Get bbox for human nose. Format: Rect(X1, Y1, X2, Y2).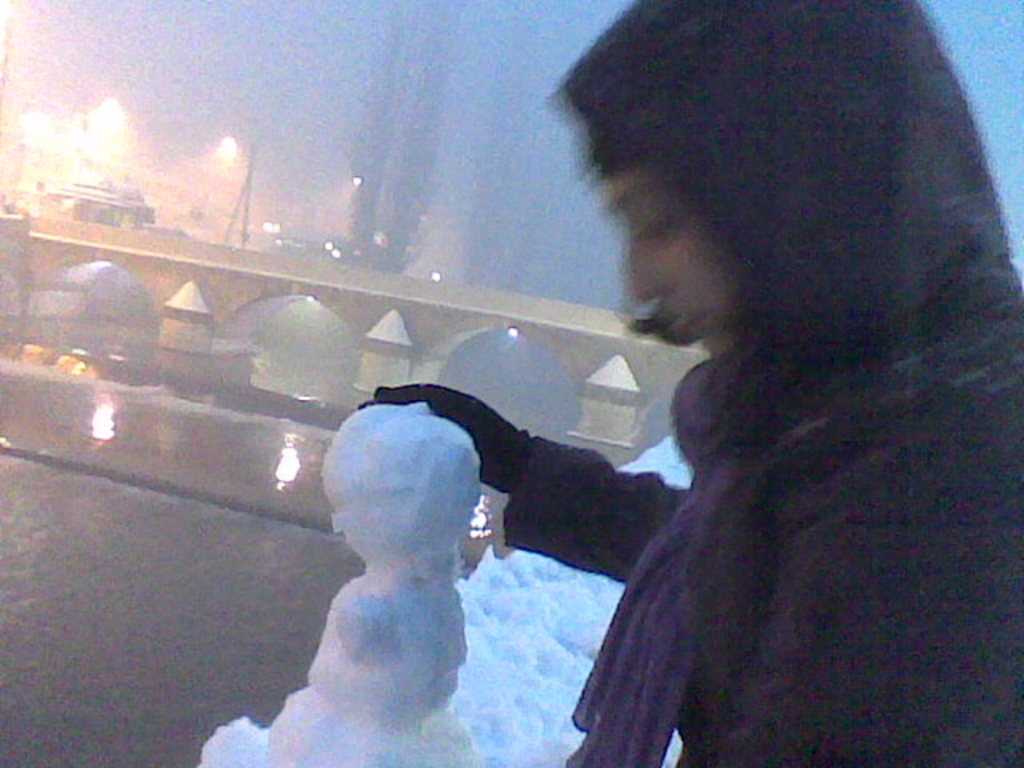
Rect(627, 232, 672, 306).
